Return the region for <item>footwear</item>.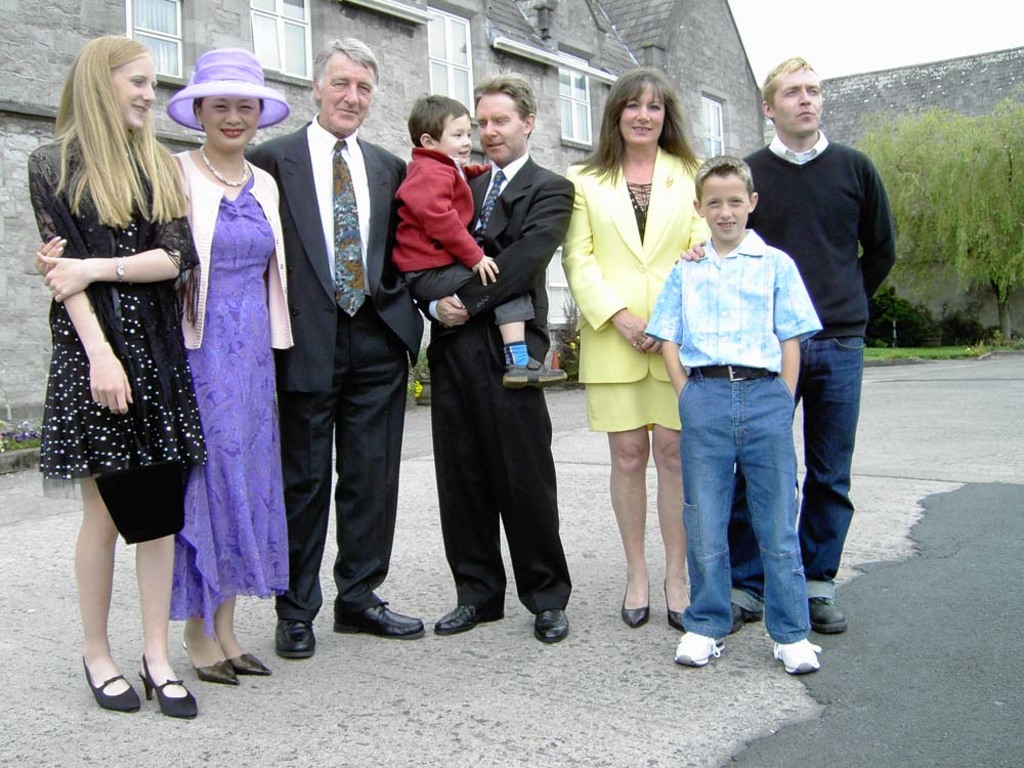
bbox=(810, 597, 852, 636).
